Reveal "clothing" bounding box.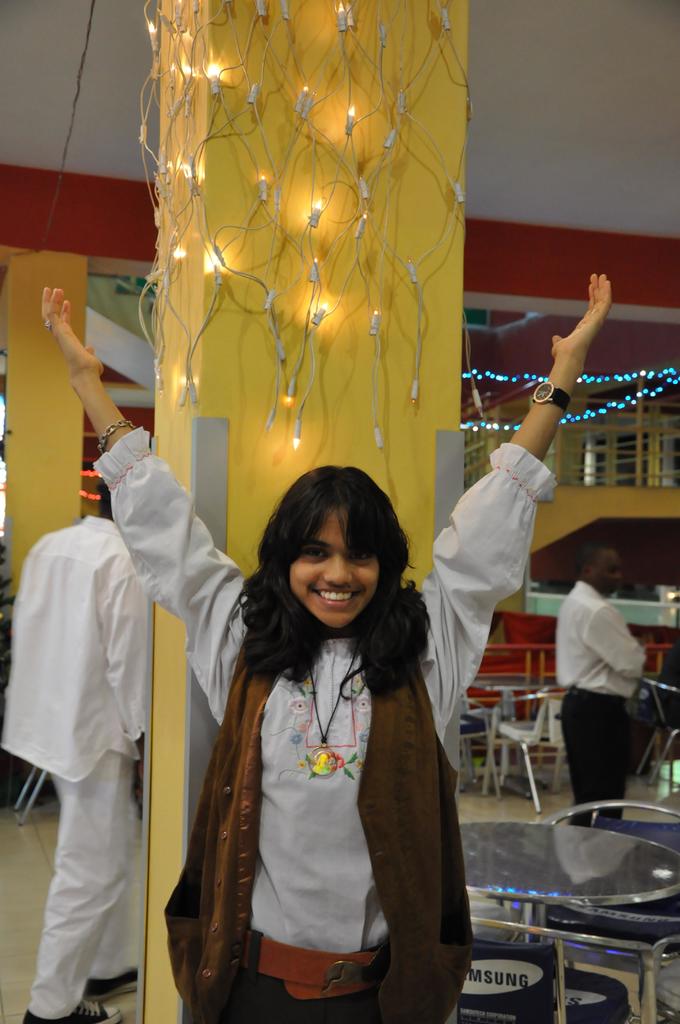
Revealed: select_region(553, 561, 662, 823).
